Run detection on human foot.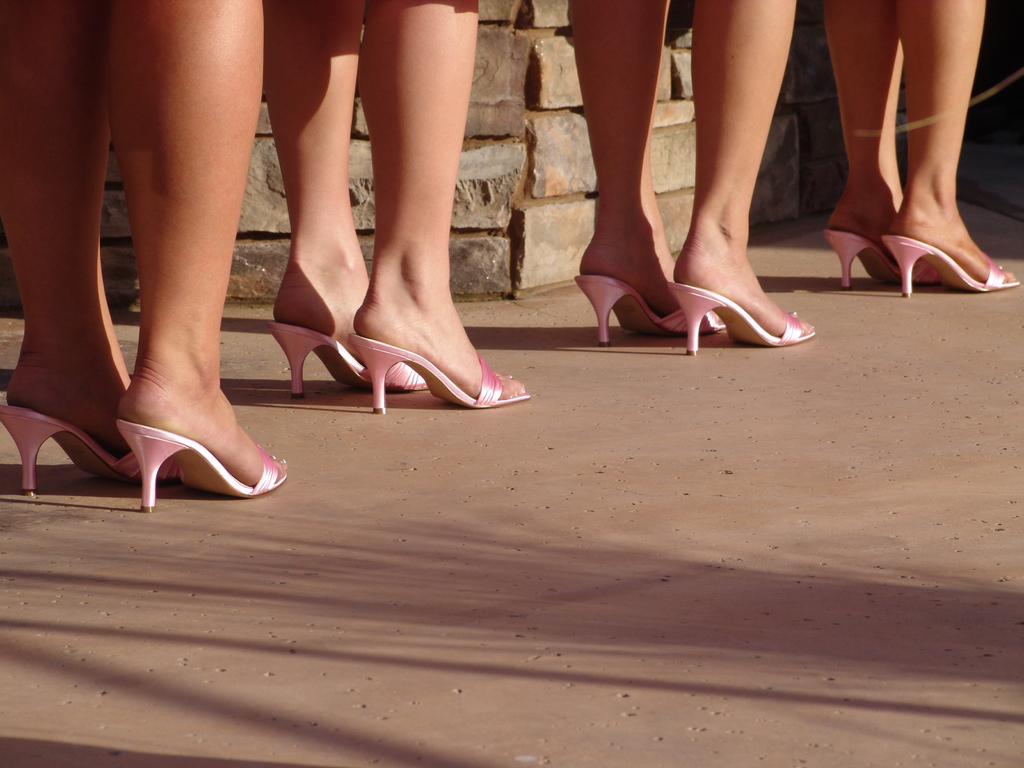
Result: [828, 168, 905, 266].
